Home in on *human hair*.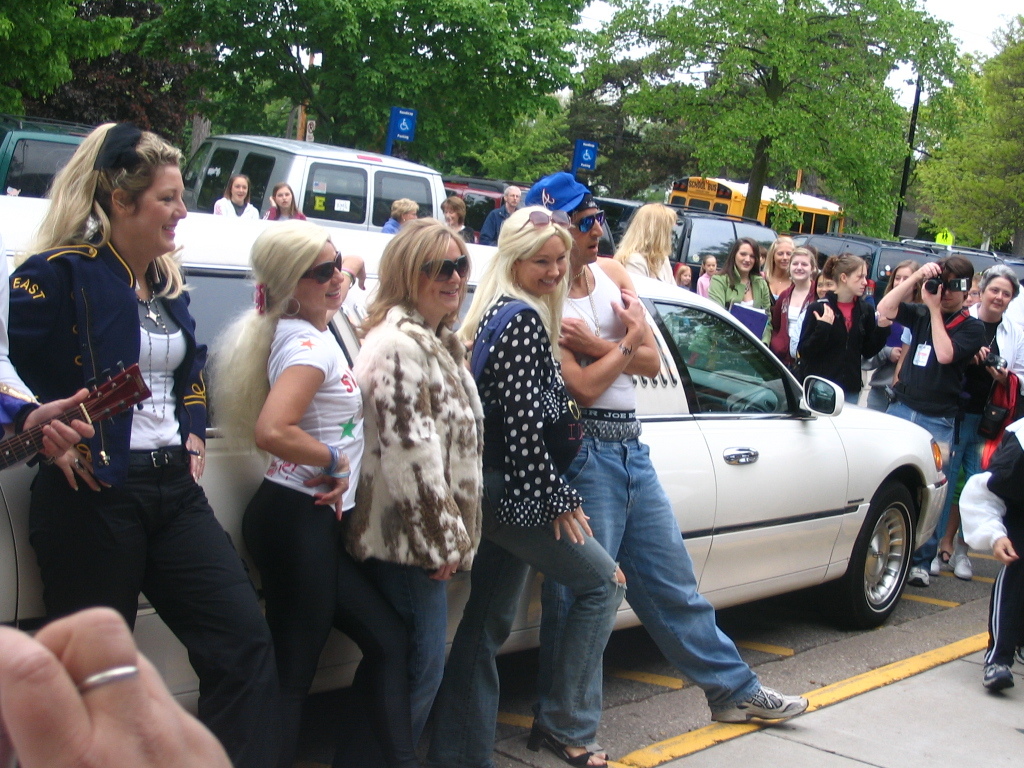
Homed in at x1=441 y1=195 x2=468 y2=226.
